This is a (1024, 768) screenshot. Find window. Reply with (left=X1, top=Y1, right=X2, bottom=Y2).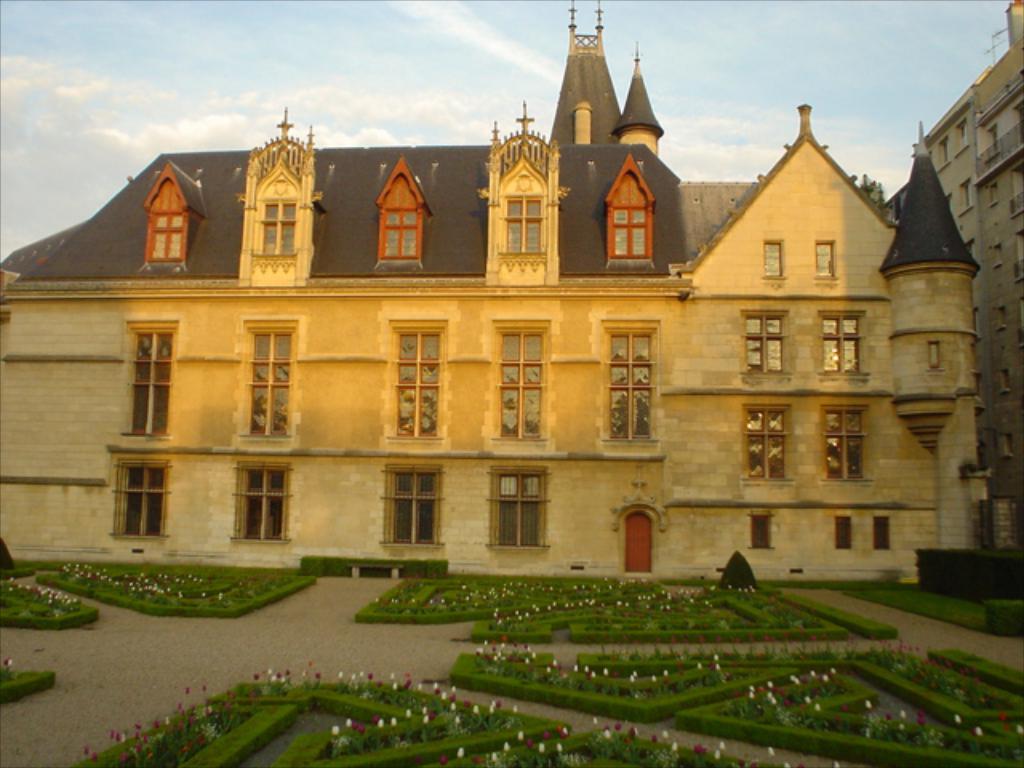
(left=998, top=368, right=1010, bottom=395).
